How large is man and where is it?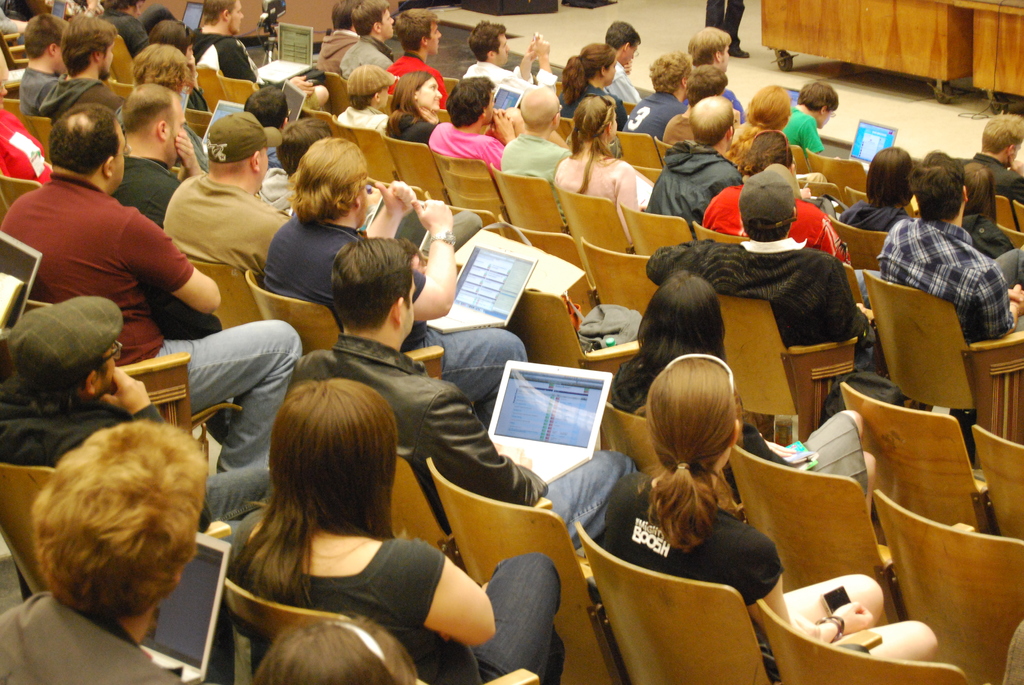
Bounding box: bbox=[458, 20, 557, 94].
